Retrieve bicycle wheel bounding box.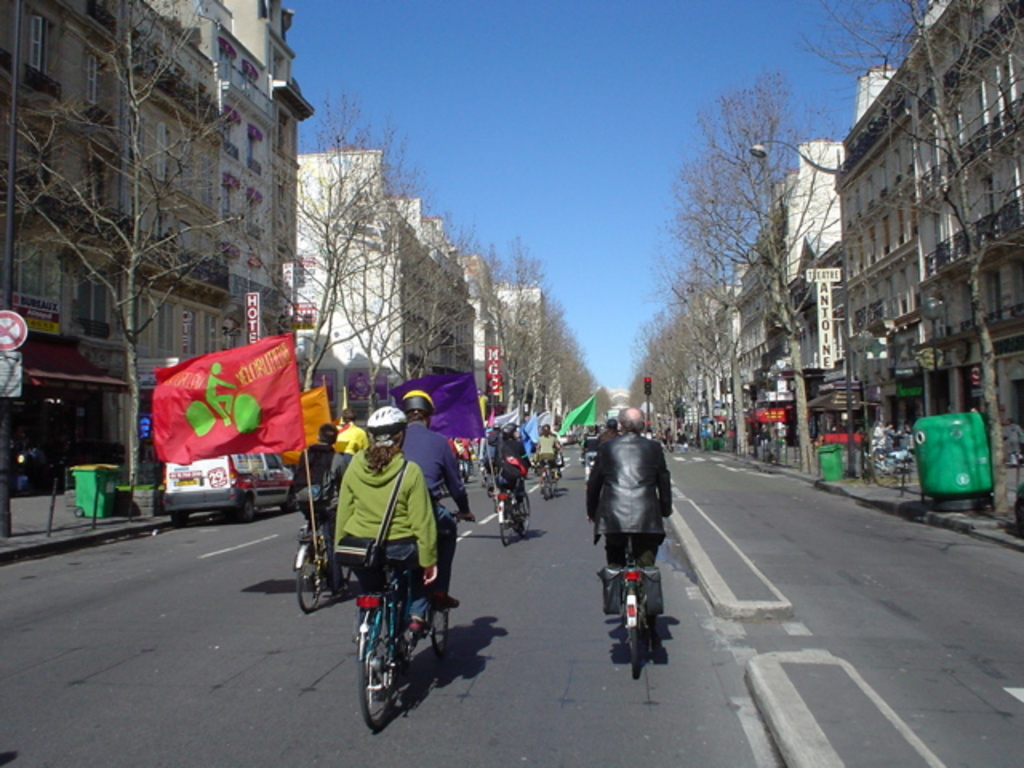
Bounding box: {"x1": 498, "y1": 491, "x2": 510, "y2": 549}.
